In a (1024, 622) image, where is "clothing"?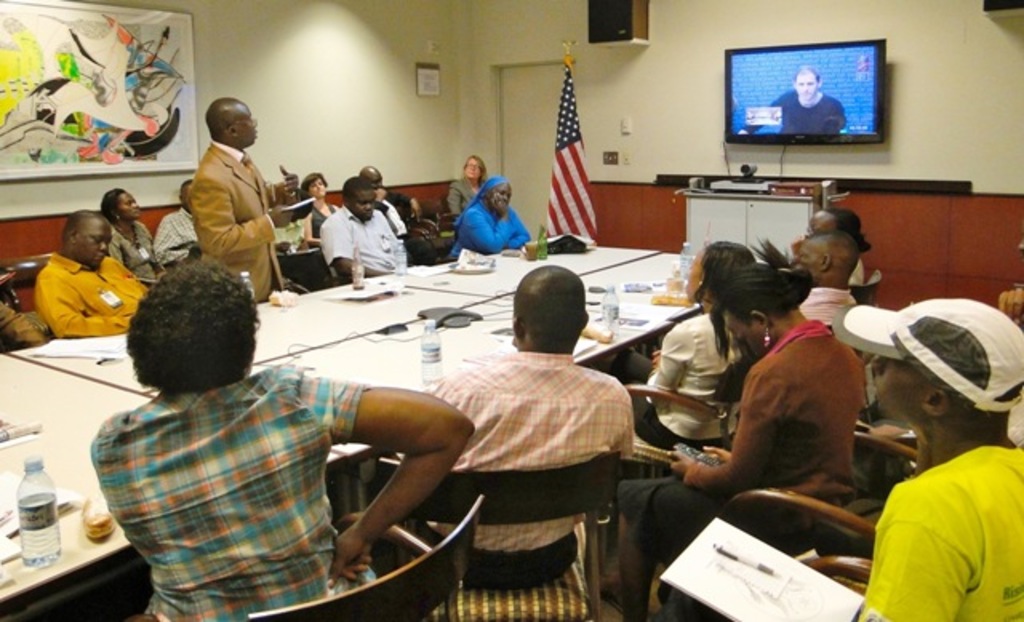
locate(800, 285, 854, 326).
